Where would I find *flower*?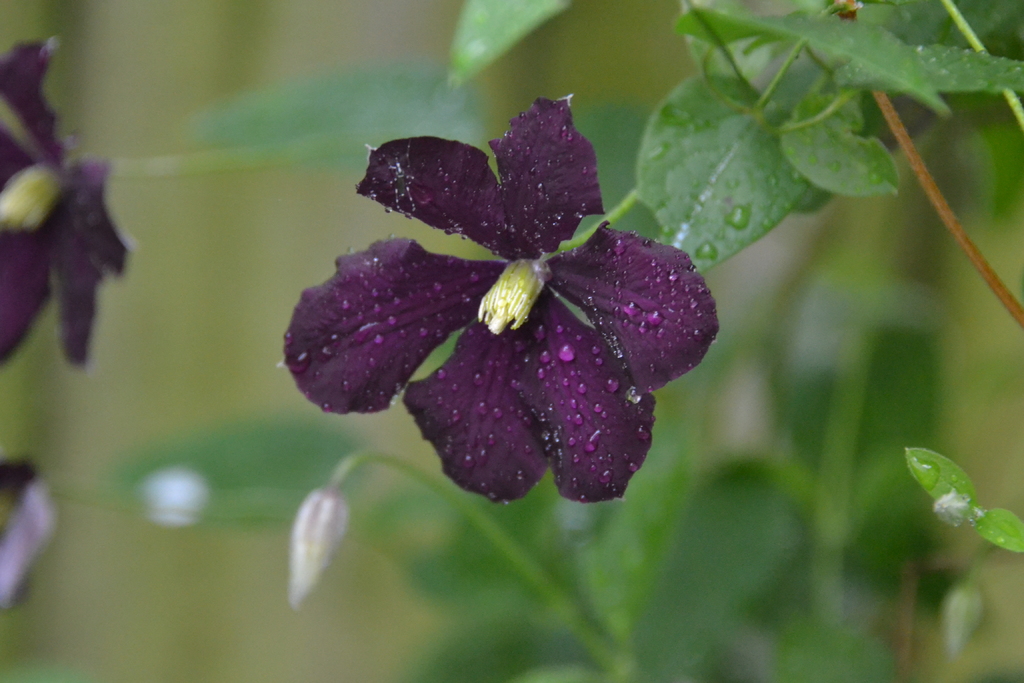
At bbox=(302, 99, 708, 522).
